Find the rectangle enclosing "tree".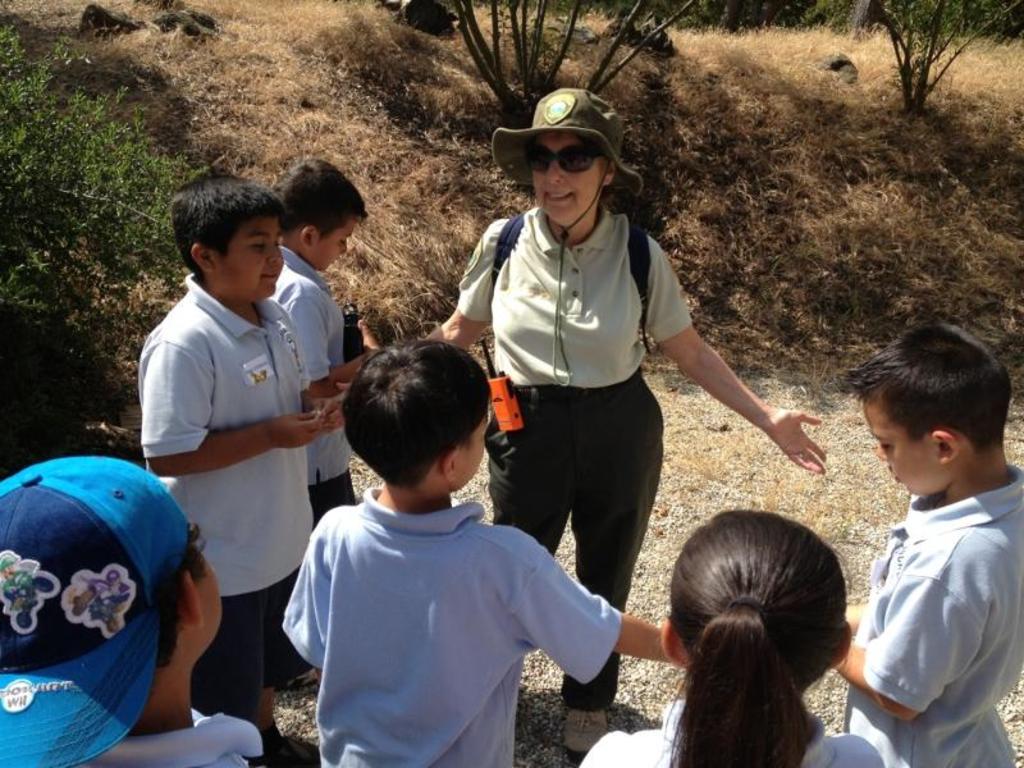
(447, 0, 699, 127).
